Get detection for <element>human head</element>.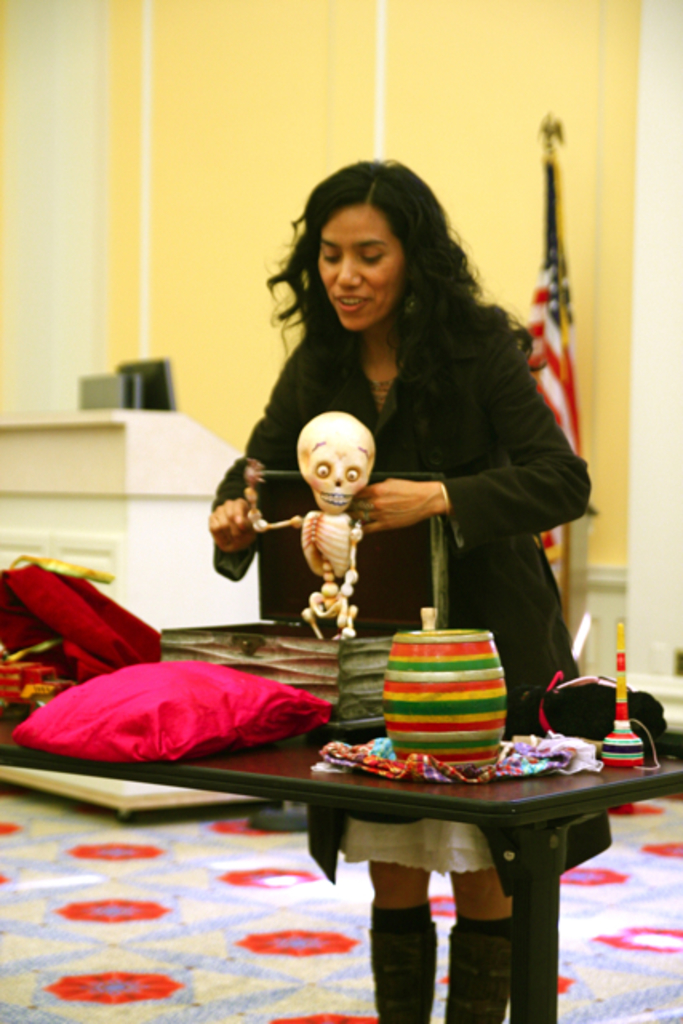
Detection: (x1=296, y1=406, x2=385, y2=498).
